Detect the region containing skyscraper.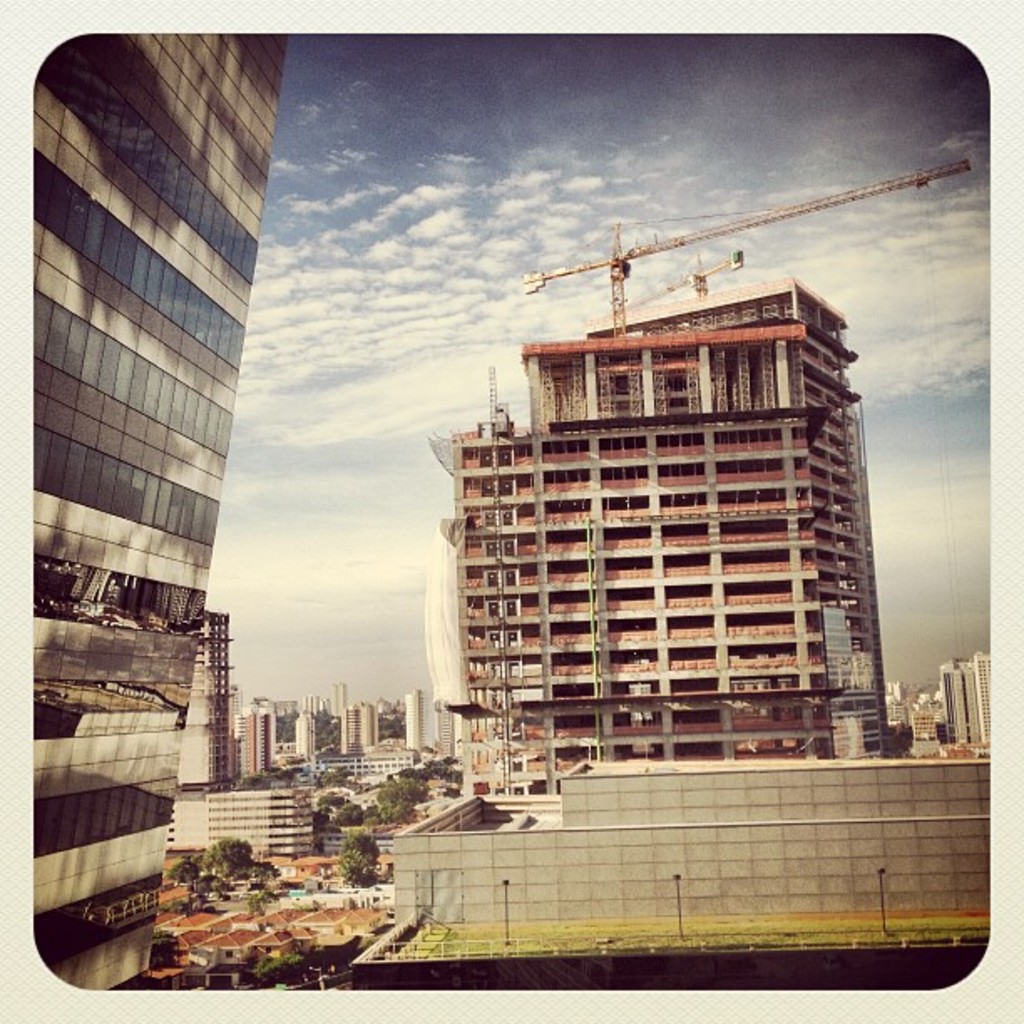
{"x1": 939, "y1": 644, "x2": 986, "y2": 755}.
